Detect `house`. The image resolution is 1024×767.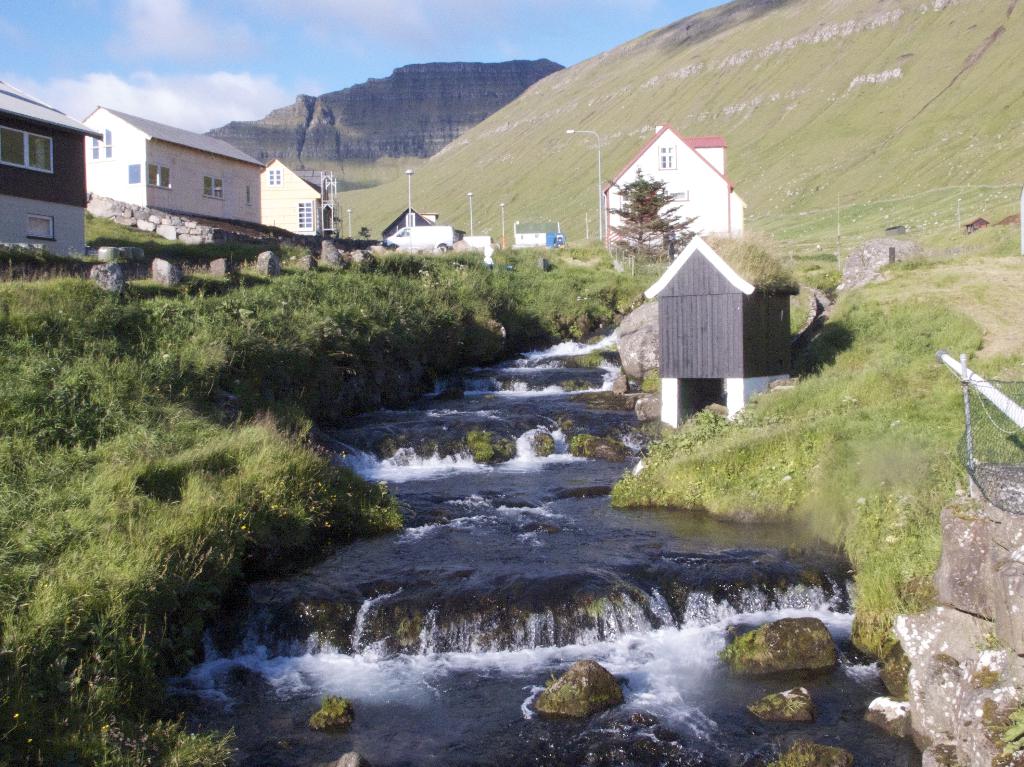
detection(644, 235, 798, 427).
